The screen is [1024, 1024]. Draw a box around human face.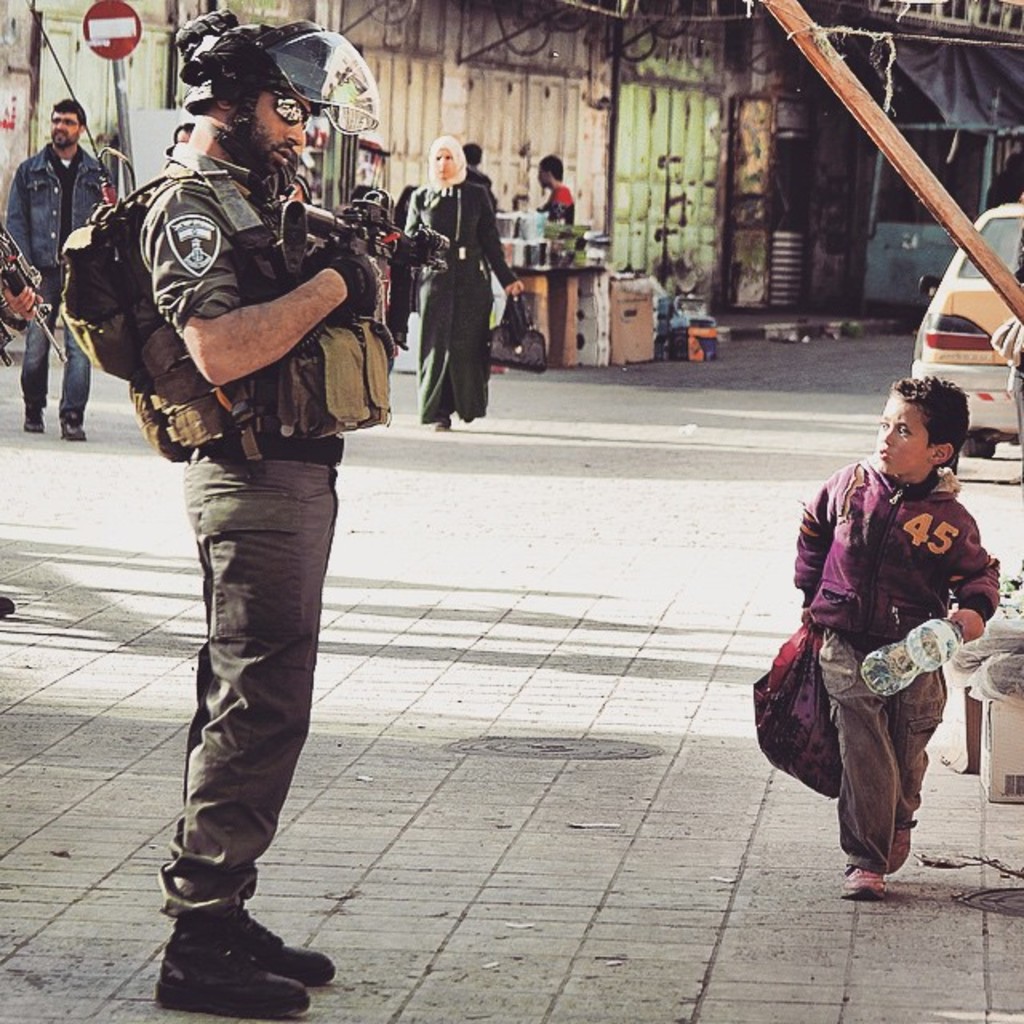
250/90/318/170.
